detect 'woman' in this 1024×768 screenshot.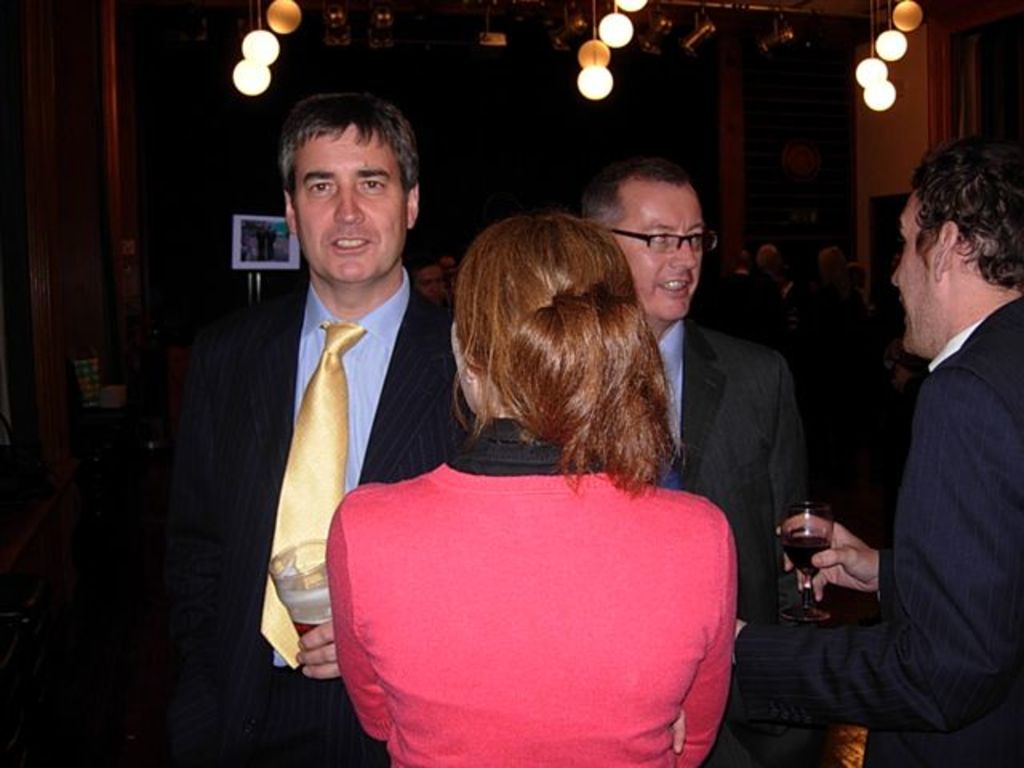
Detection: 326:182:766:767.
